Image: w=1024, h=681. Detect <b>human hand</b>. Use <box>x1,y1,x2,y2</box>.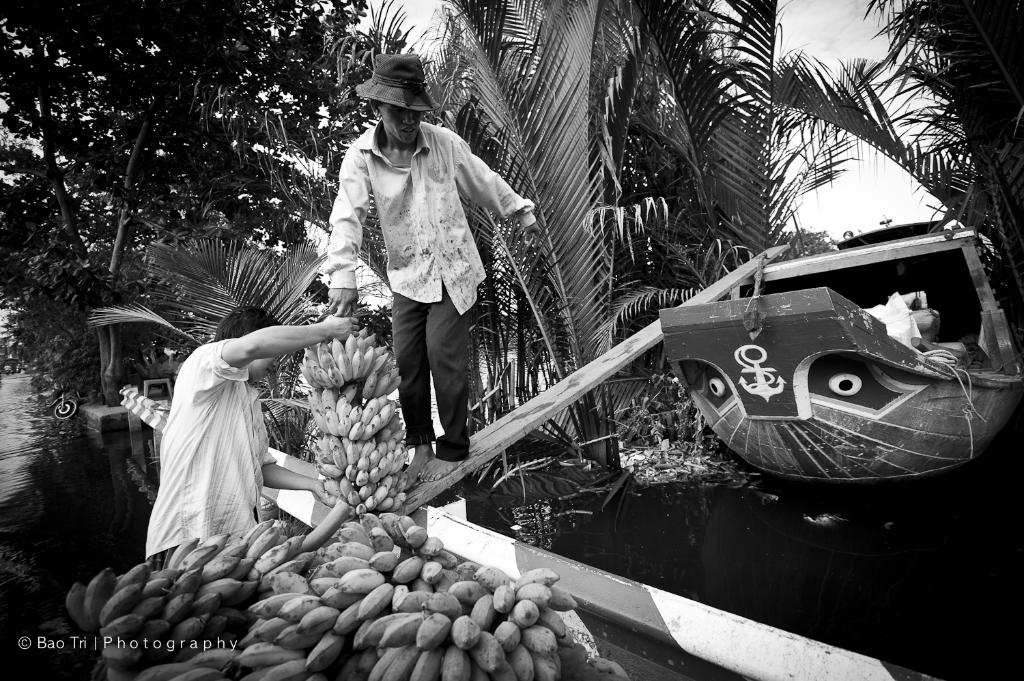
<box>325,308,365,344</box>.
